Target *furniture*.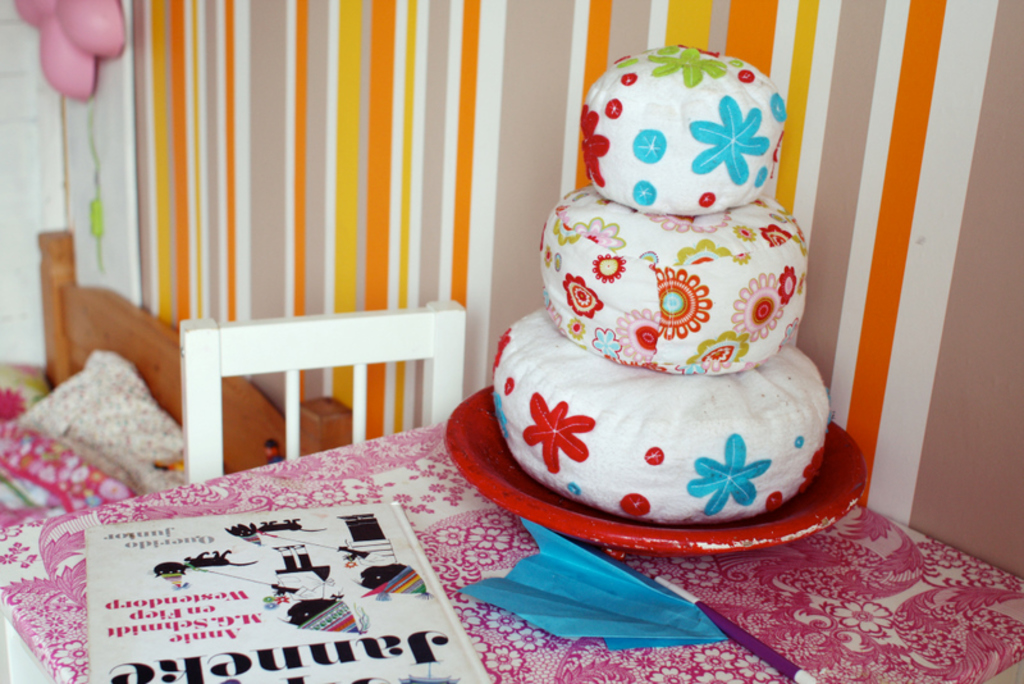
Target region: crop(36, 228, 352, 475).
